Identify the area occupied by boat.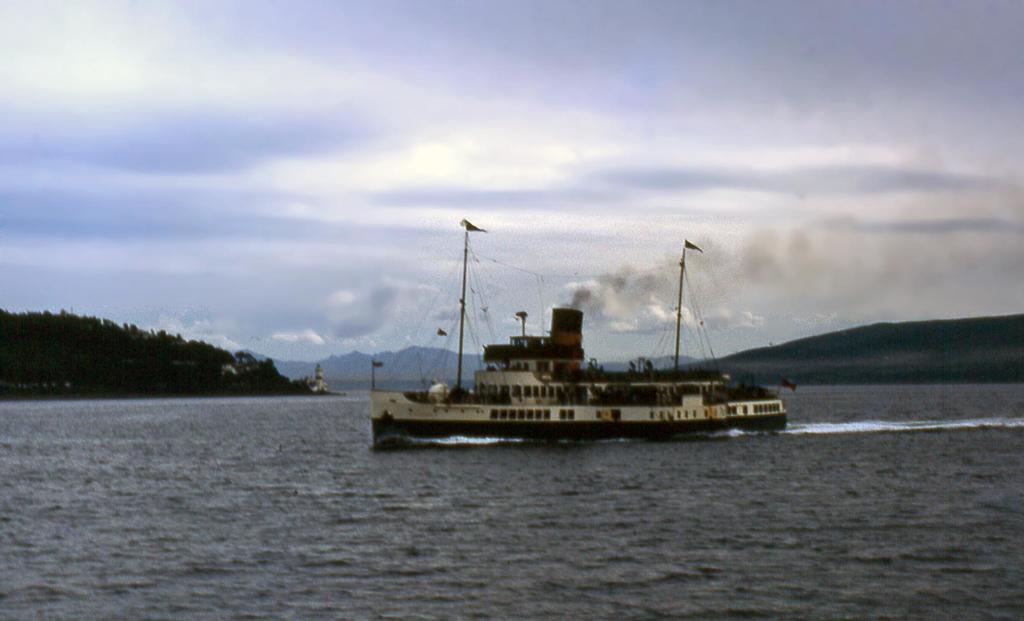
Area: 365, 244, 837, 453.
